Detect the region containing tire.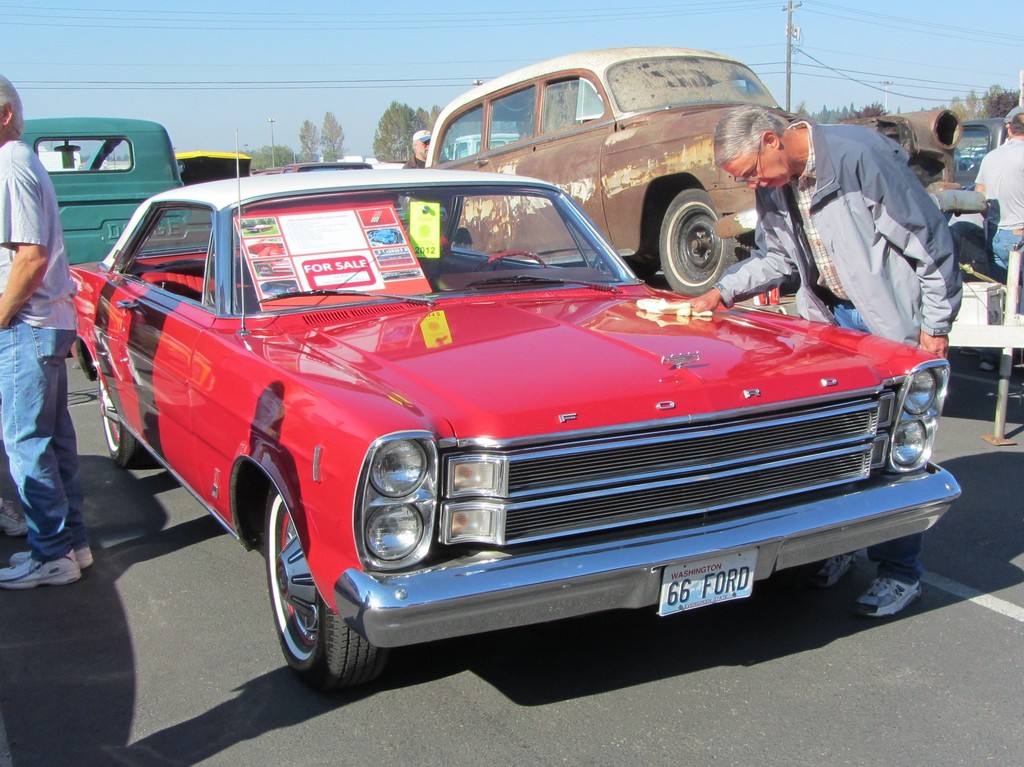
Rect(97, 370, 148, 474).
